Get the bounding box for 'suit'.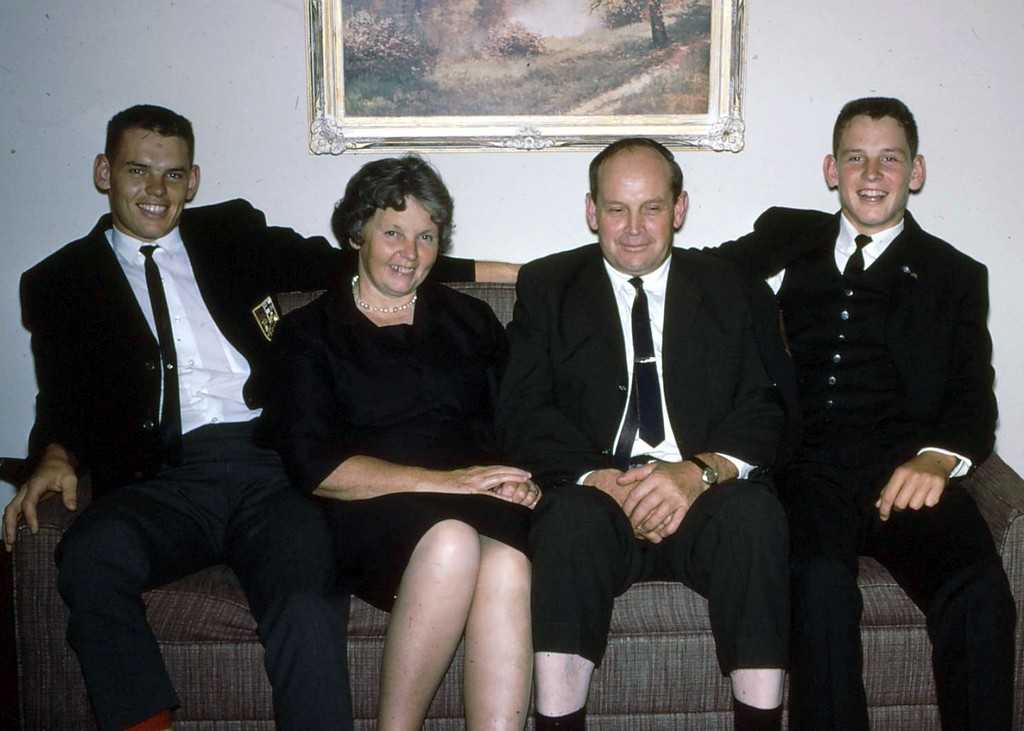
box(20, 200, 476, 730).
